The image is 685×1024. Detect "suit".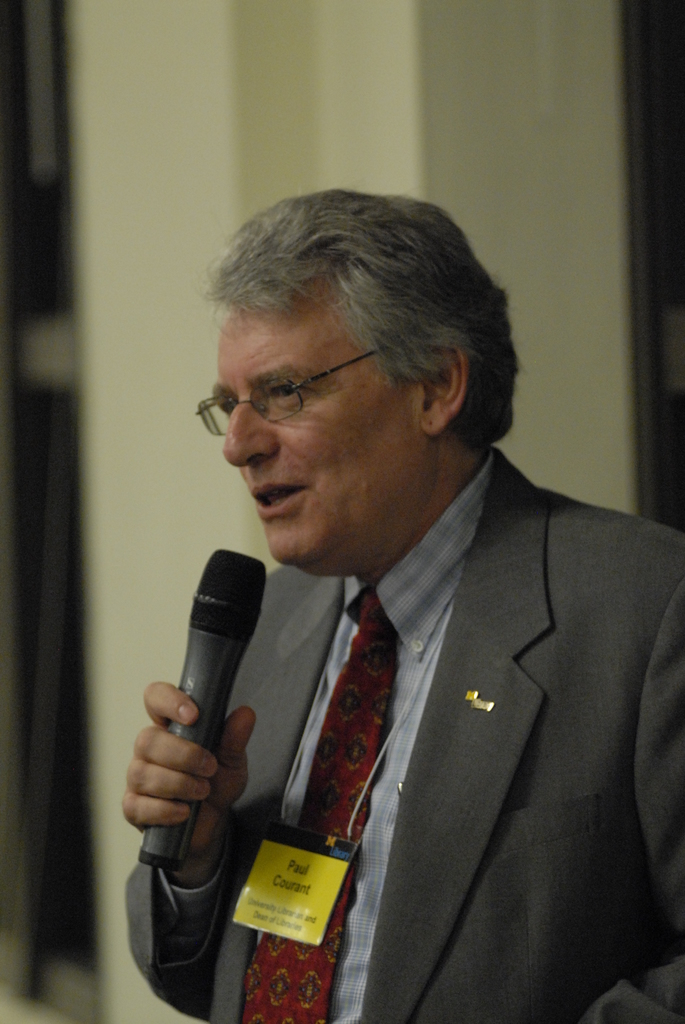
Detection: 205,482,651,1008.
